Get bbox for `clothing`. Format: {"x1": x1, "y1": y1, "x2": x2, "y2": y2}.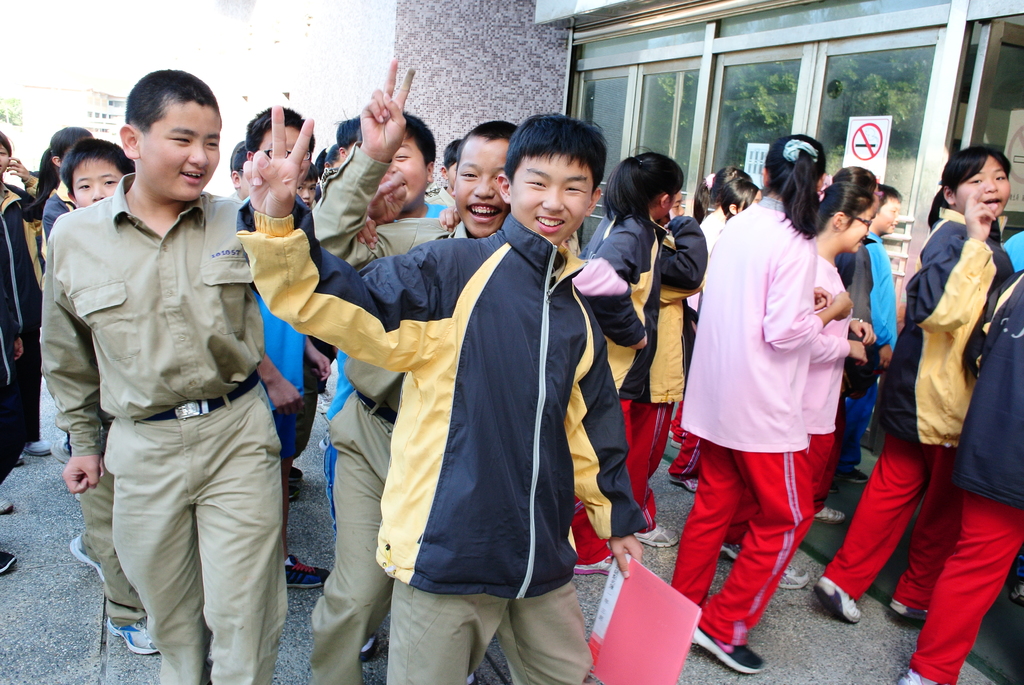
{"x1": 578, "y1": 189, "x2": 665, "y2": 553}.
